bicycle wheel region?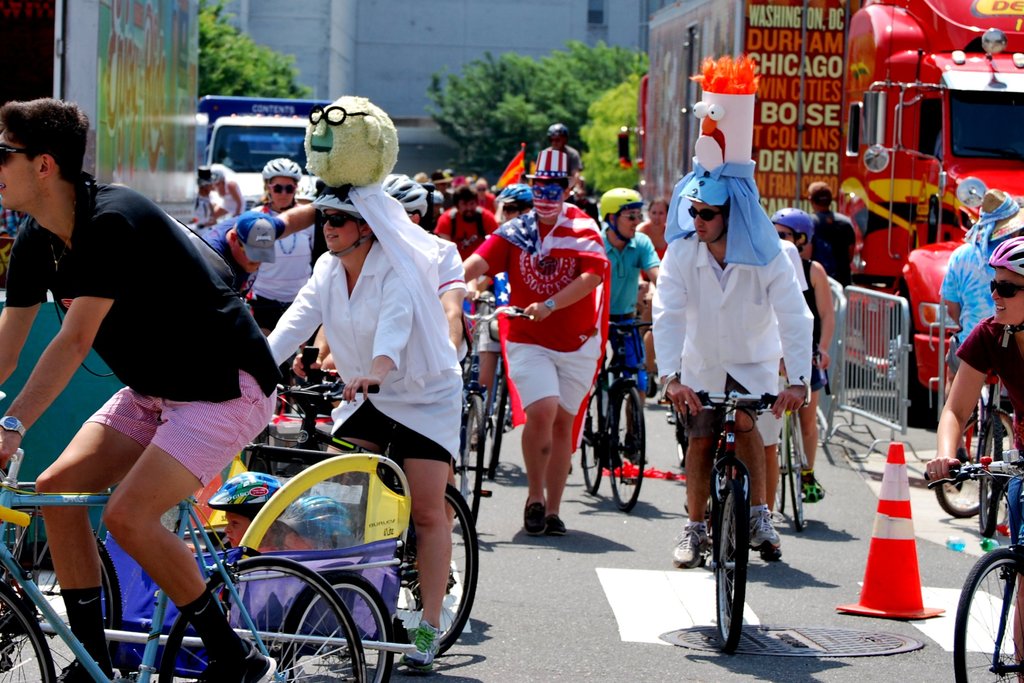
[left=775, top=448, right=788, bottom=514]
